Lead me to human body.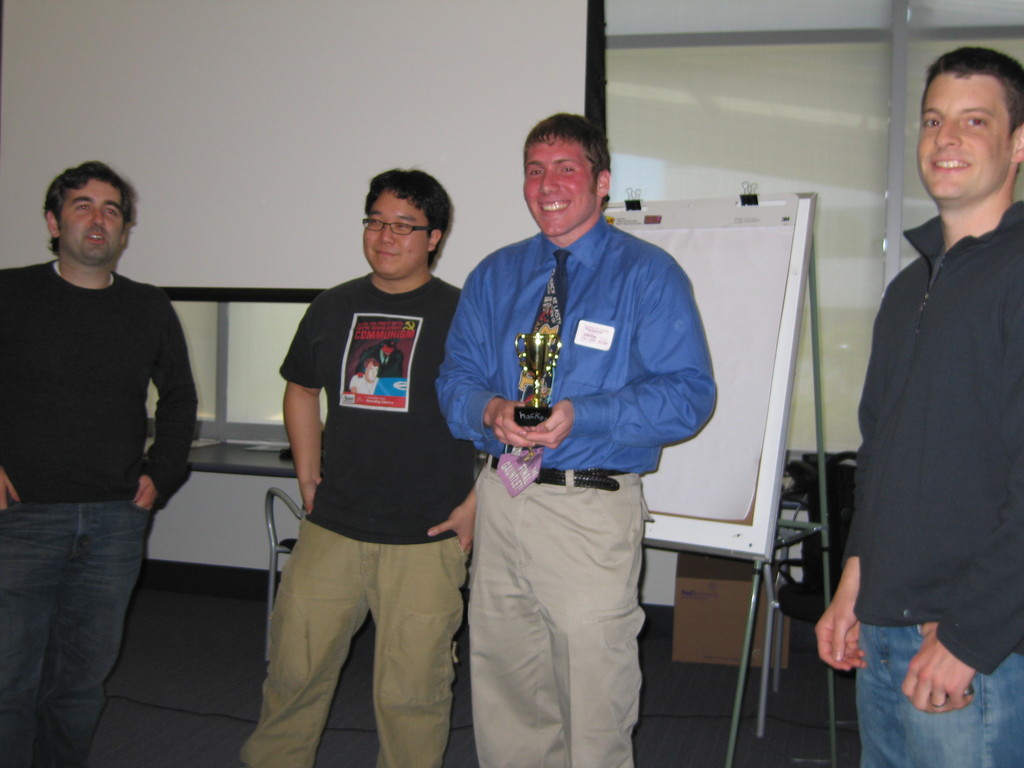
Lead to (left=0, top=161, right=195, bottom=767).
